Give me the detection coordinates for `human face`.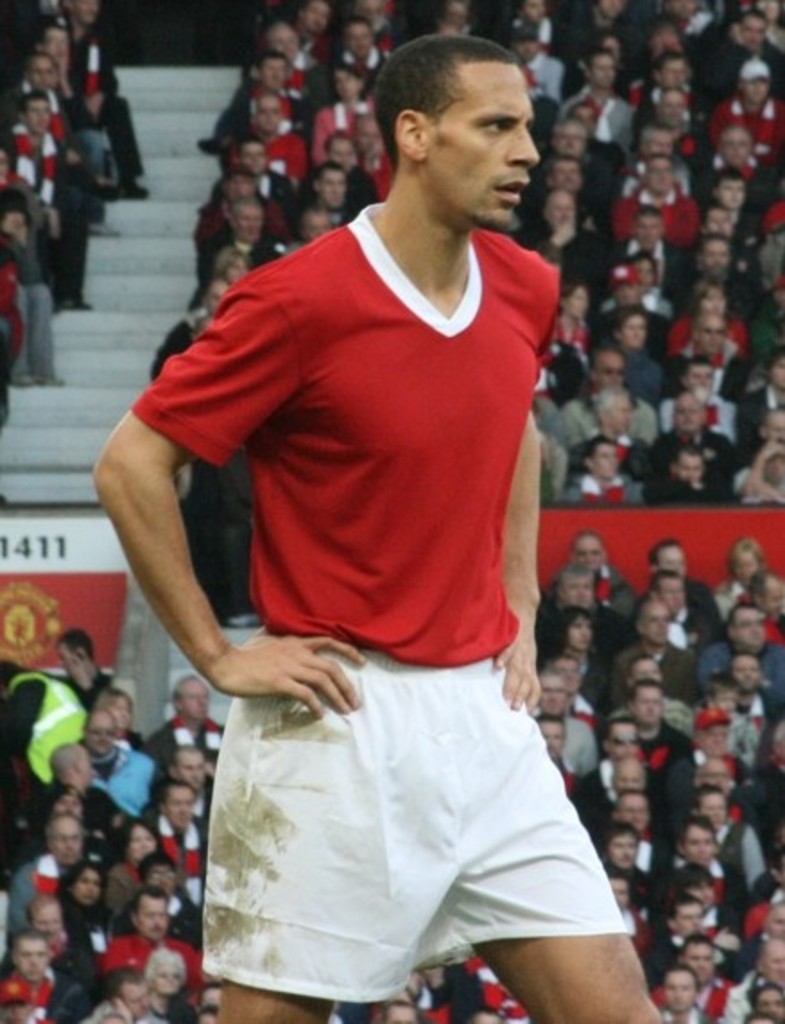
(x1=722, y1=129, x2=755, y2=170).
